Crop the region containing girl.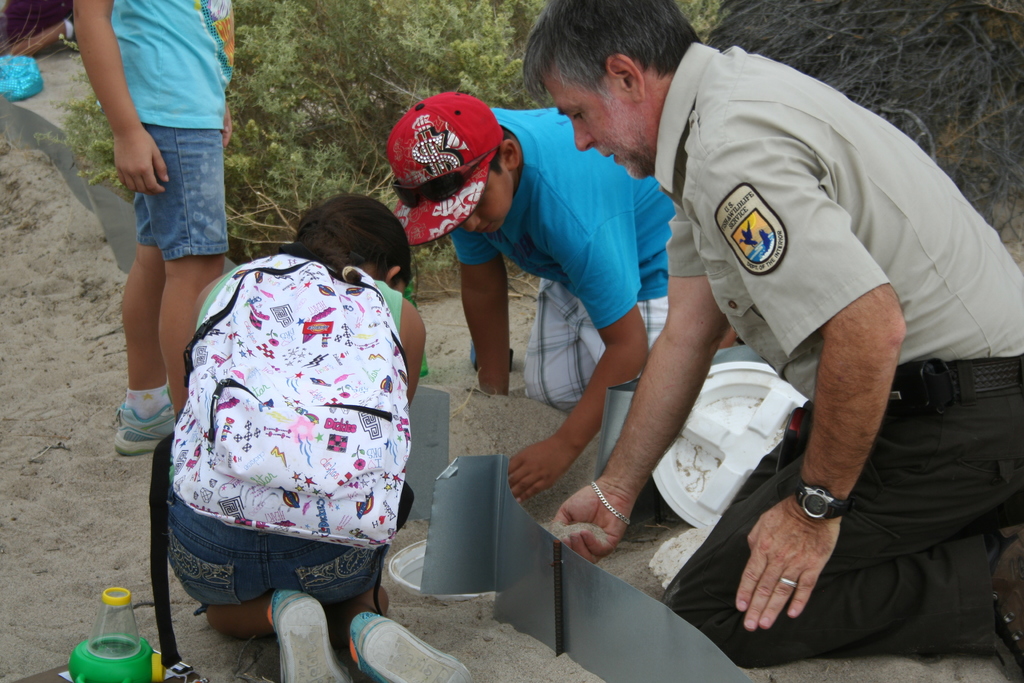
Crop region: BBox(163, 190, 474, 682).
